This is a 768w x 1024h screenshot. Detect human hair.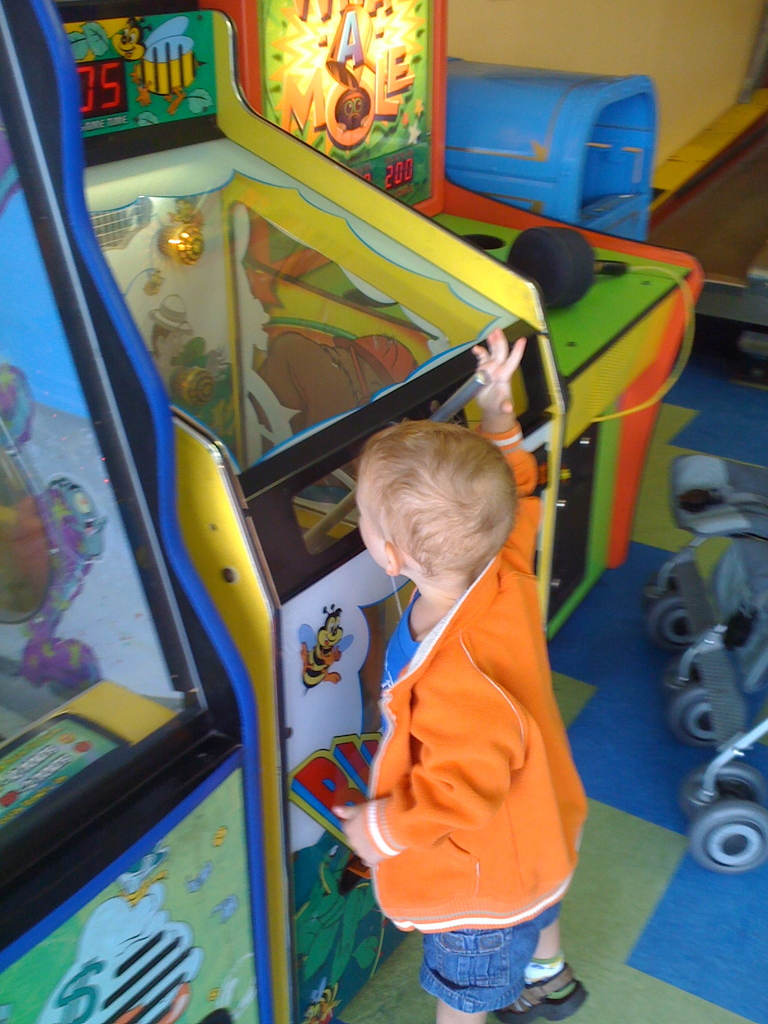
<box>348,409,524,581</box>.
